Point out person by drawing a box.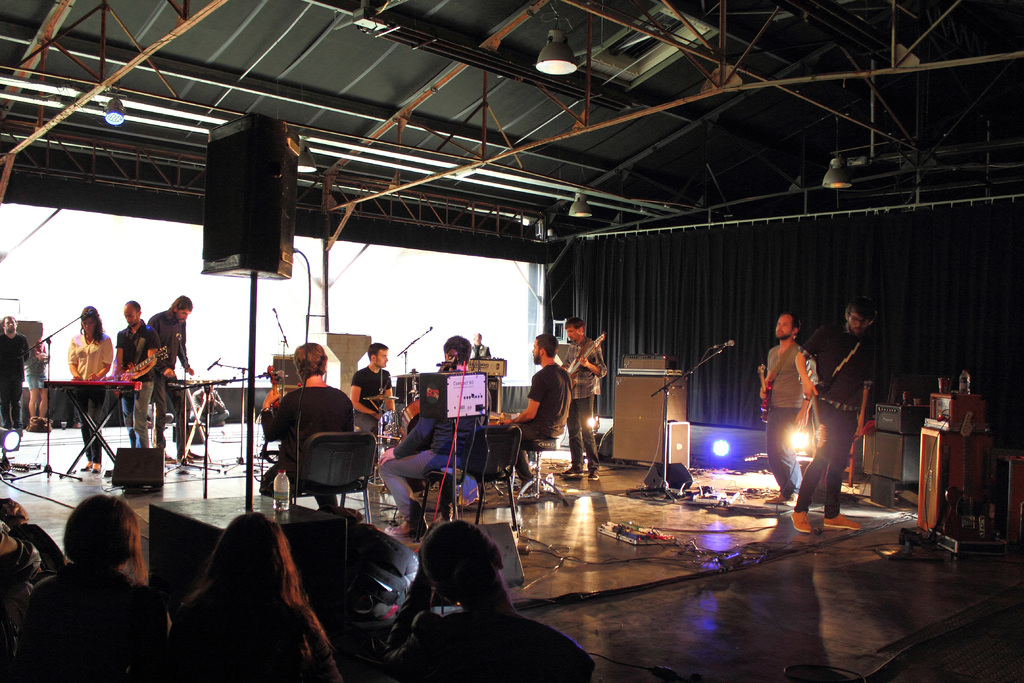
detection(348, 341, 396, 446).
